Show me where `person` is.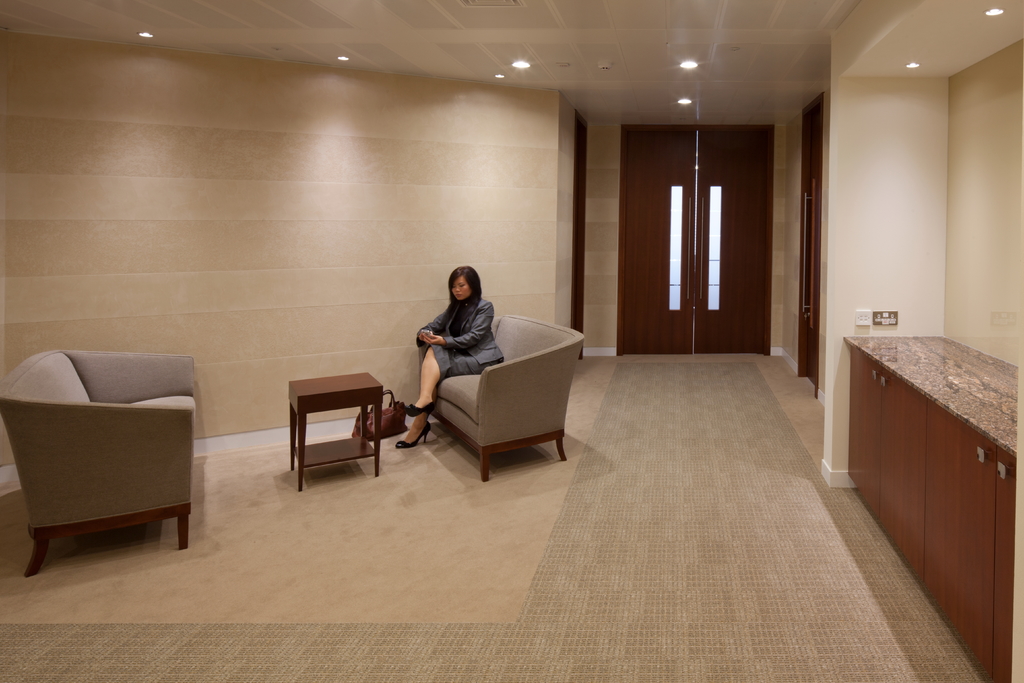
`person` is at box(424, 267, 503, 370).
